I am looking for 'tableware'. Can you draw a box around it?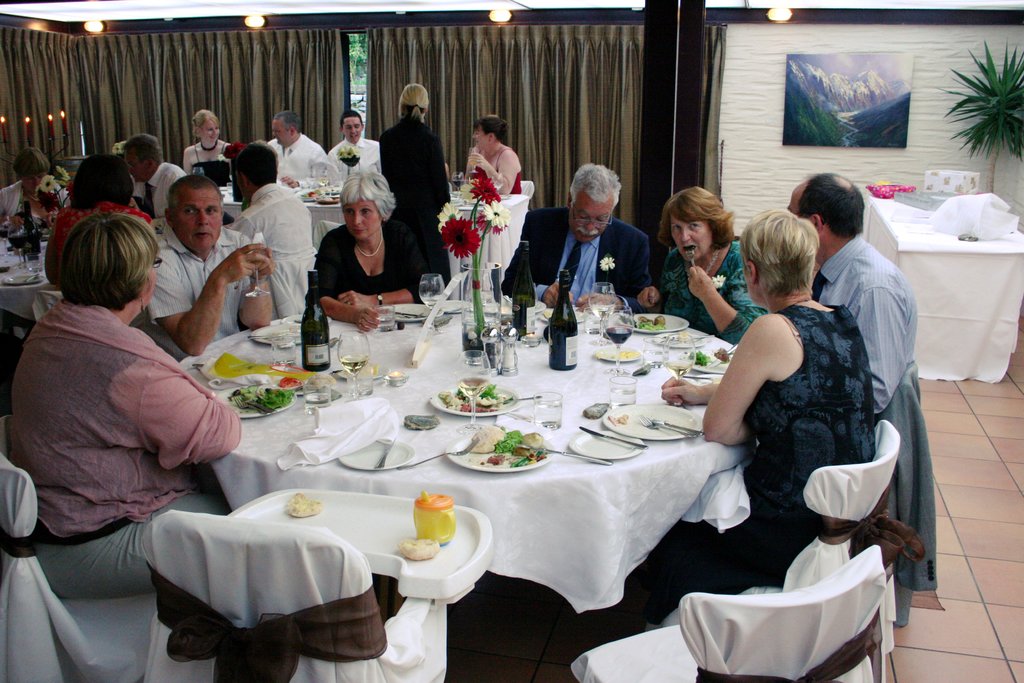
Sure, the bounding box is l=651, t=418, r=701, b=431.
